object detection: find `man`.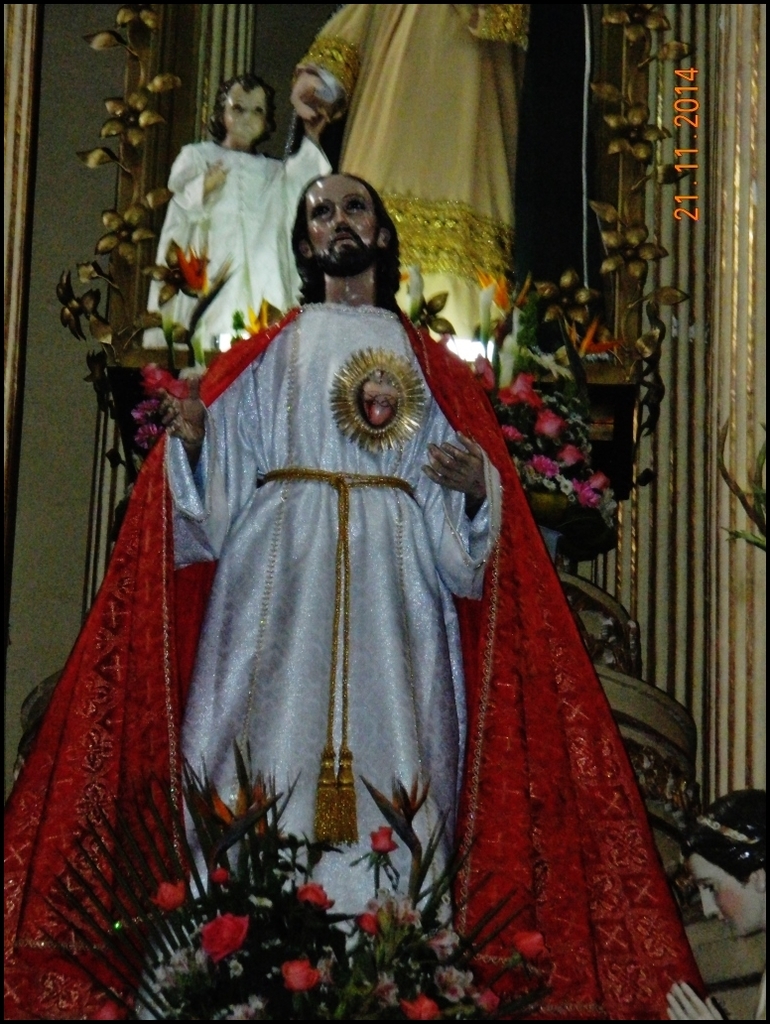
119/149/567/907.
